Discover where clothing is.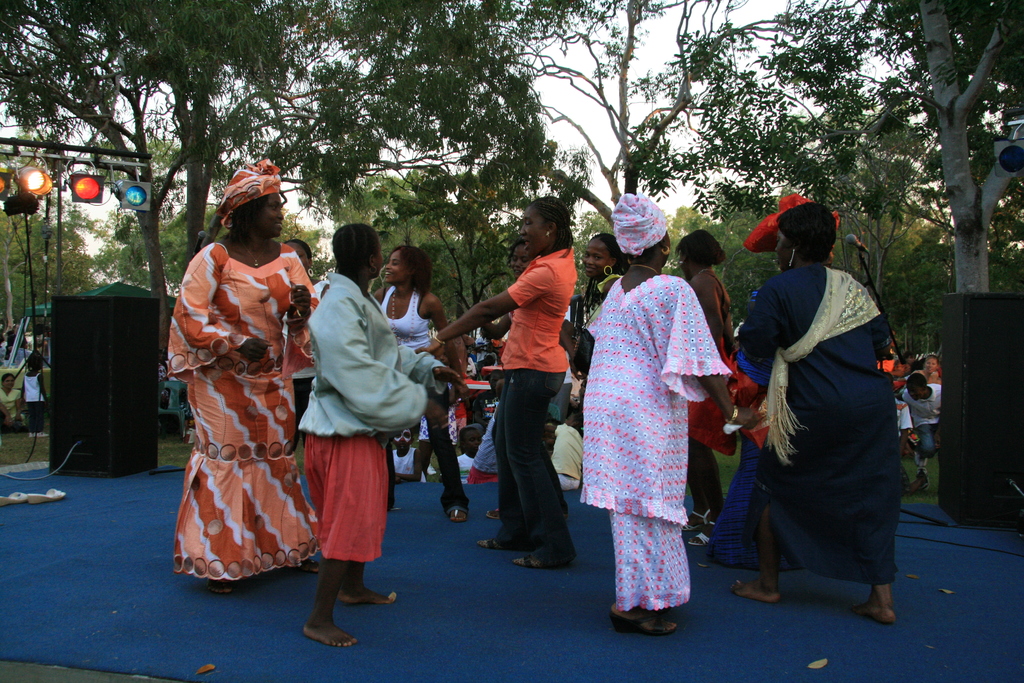
Discovered at {"left": 458, "top": 452, "right": 470, "bottom": 486}.
